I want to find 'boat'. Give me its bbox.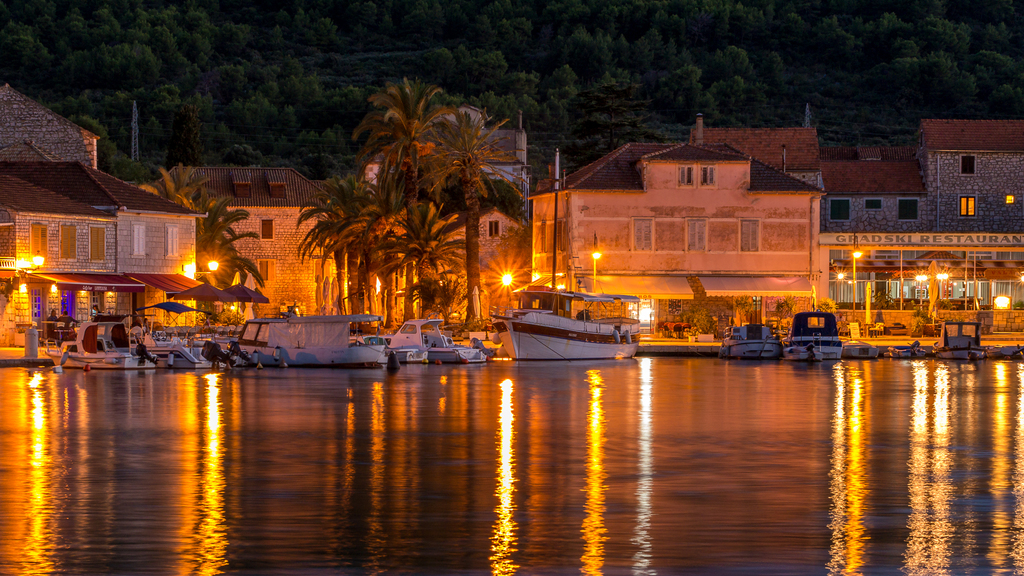
[left=130, top=296, right=219, bottom=371].
